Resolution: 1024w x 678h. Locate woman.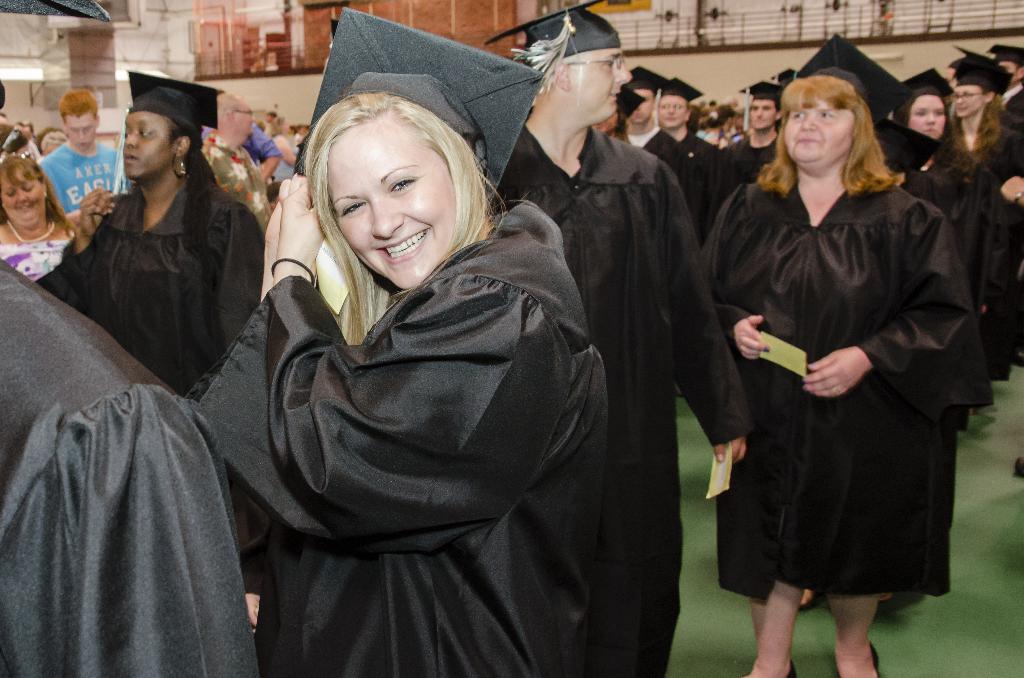
l=704, t=70, r=956, b=663.
